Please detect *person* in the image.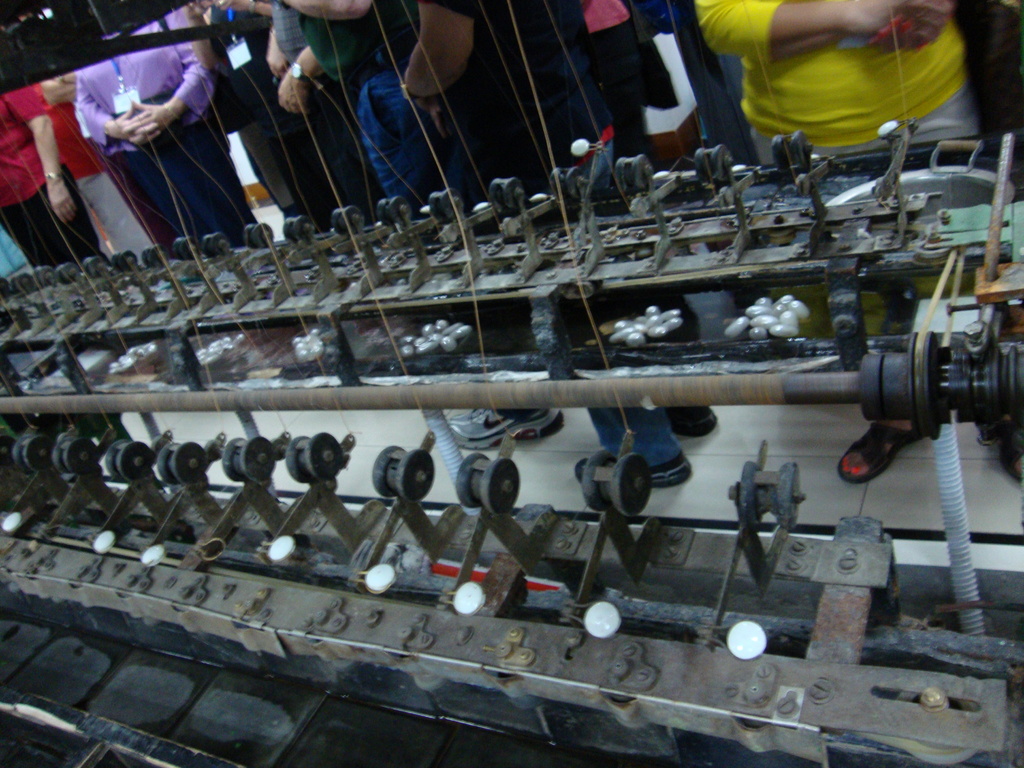
(44, 58, 148, 260).
